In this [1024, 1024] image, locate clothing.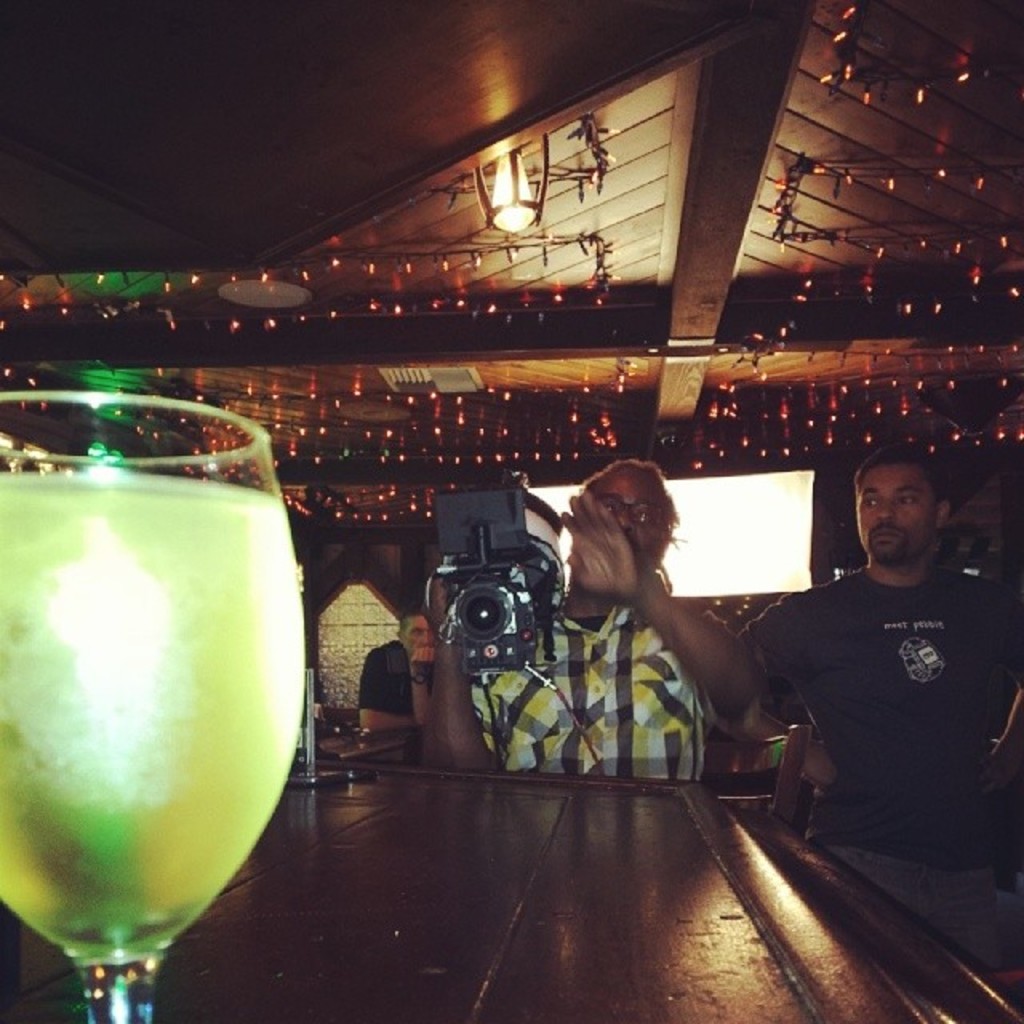
Bounding box: box=[750, 555, 1022, 982].
